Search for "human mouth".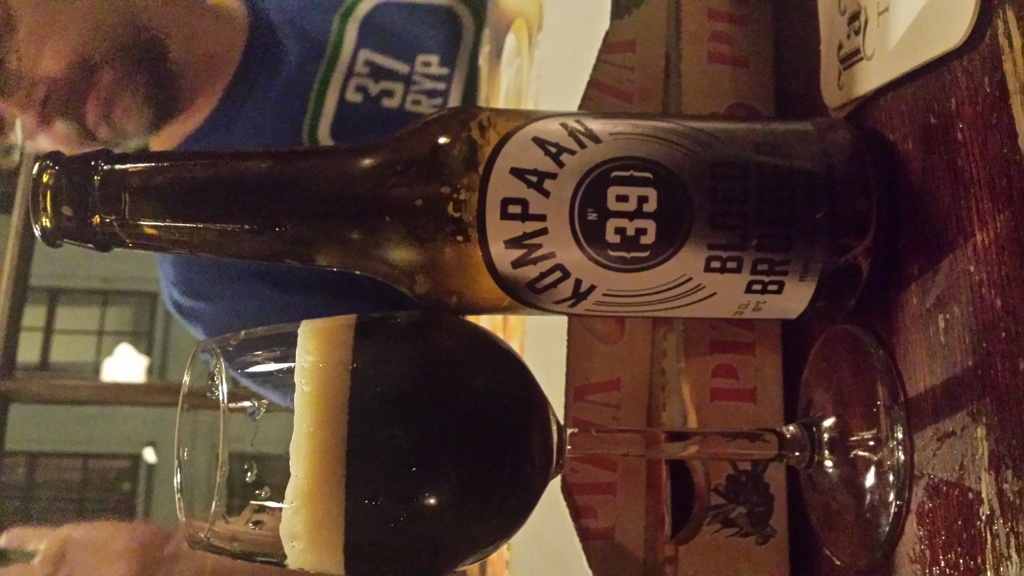
Found at 73,68,104,144.
